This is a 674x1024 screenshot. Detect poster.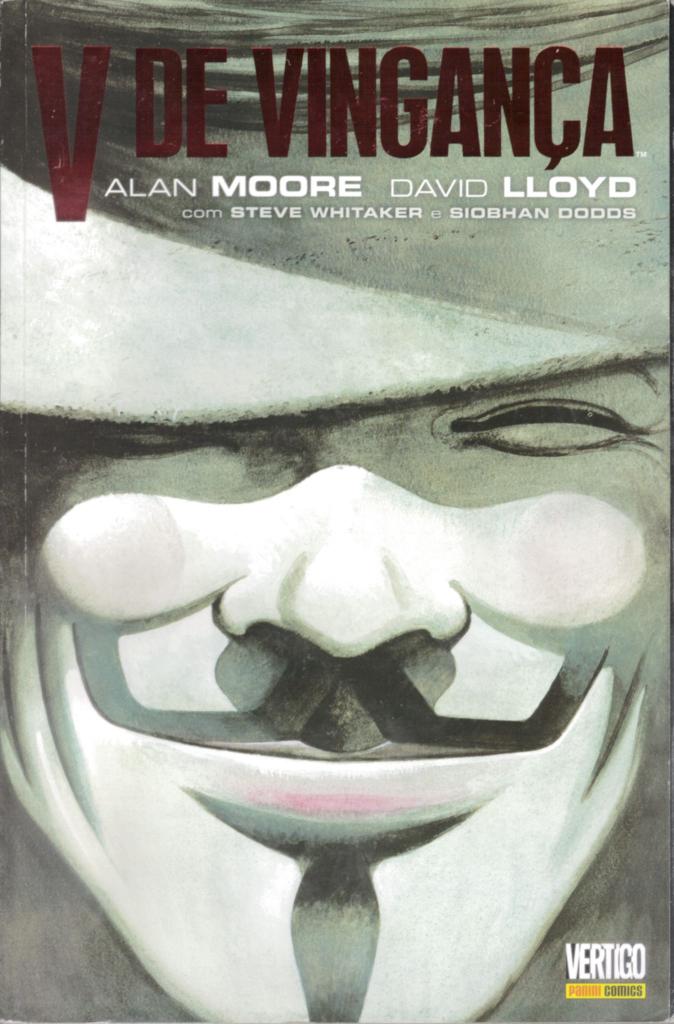
select_region(0, 1, 673, 1023).
